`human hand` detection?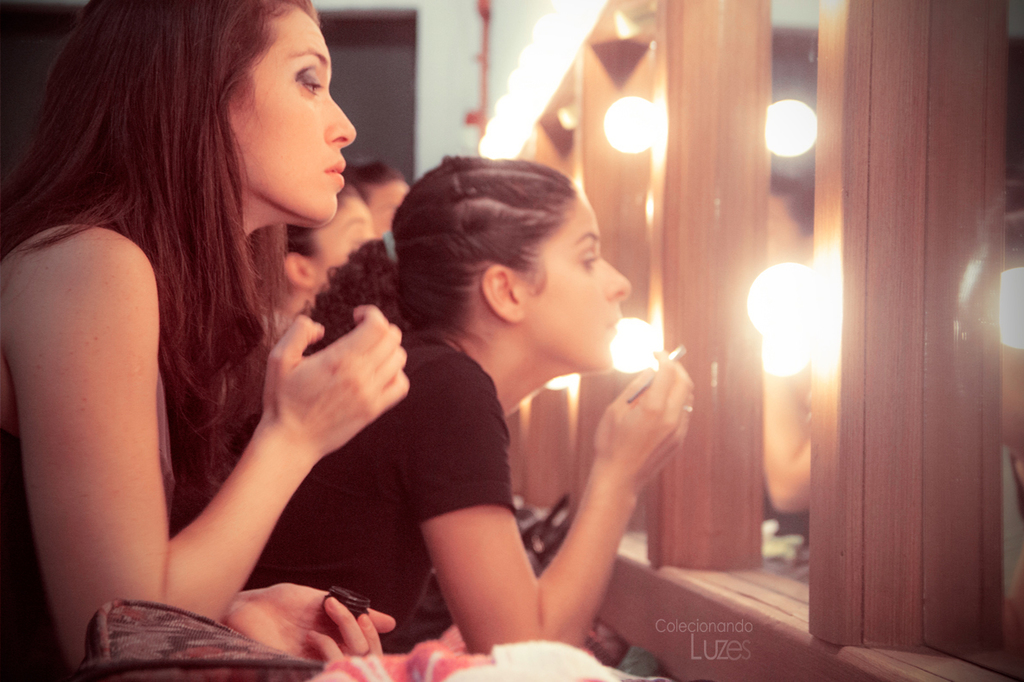
rect(229, 582, 397, 669)
